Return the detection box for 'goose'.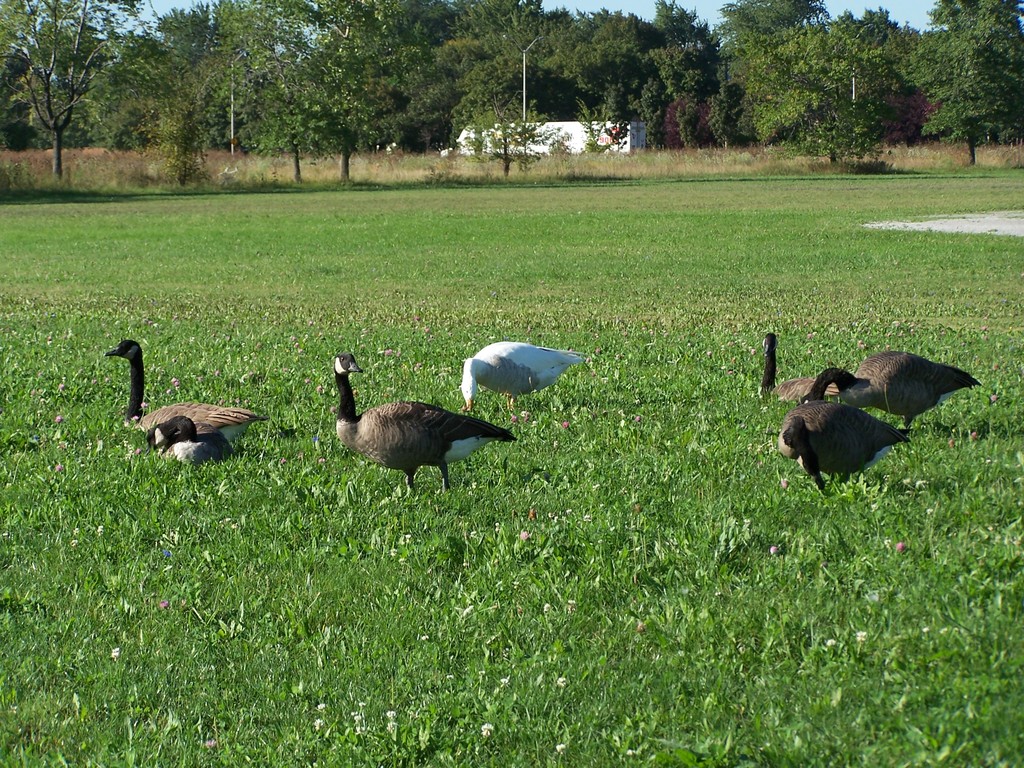
x1=811 y1=346 x2=977 y2=435.
